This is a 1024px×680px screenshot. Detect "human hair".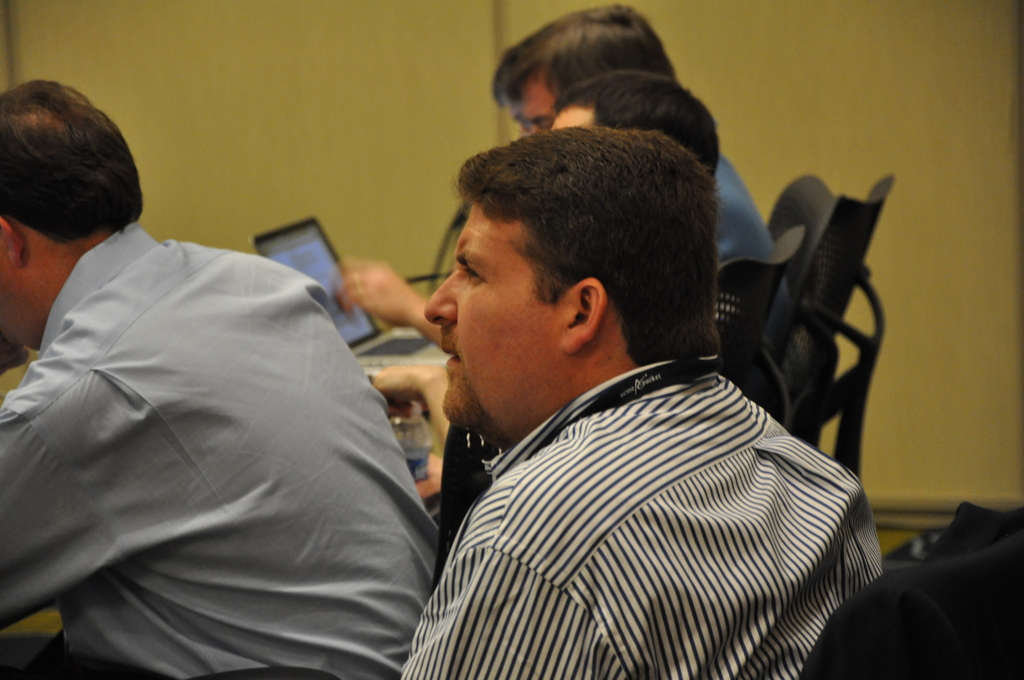
[x1=421, y1=121, x2=736, y2=378].
